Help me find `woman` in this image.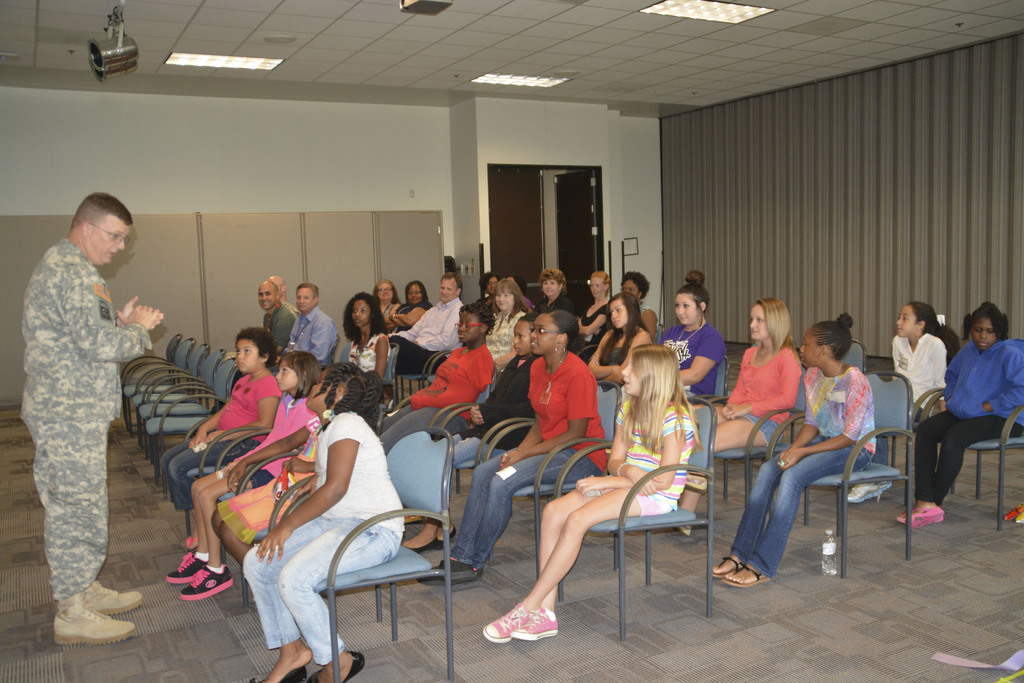
Found it: pyautogui.locateOnScreen(576, 270, 613, 358).
